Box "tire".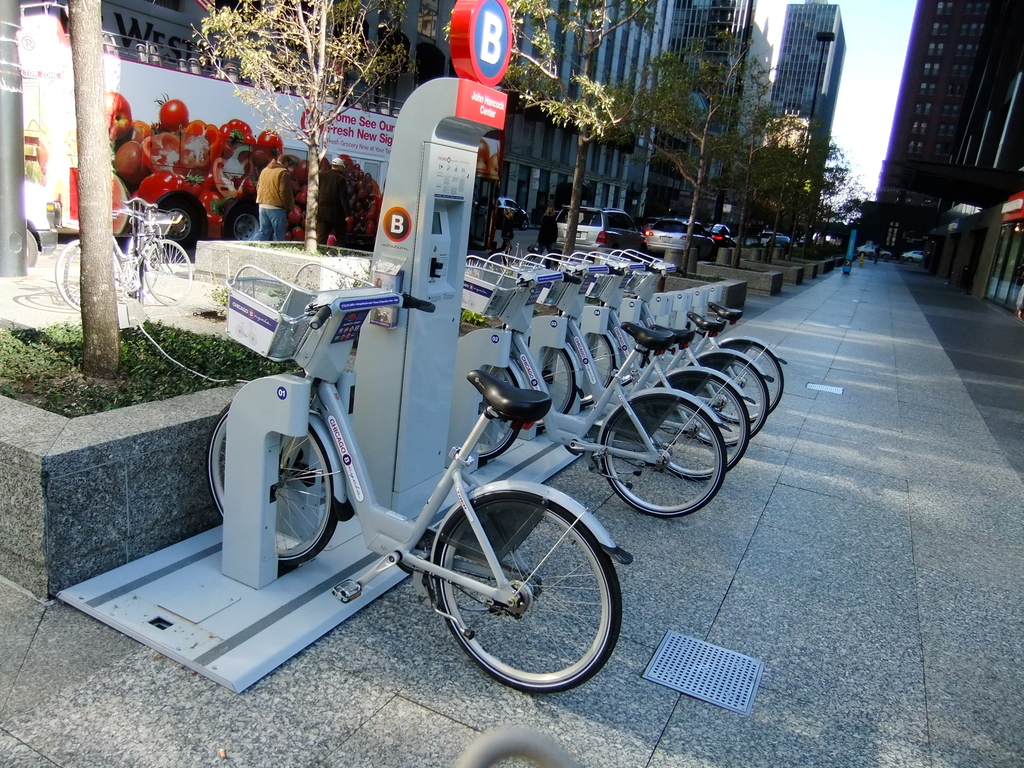
l=600, t=387, r=724, b=515.
